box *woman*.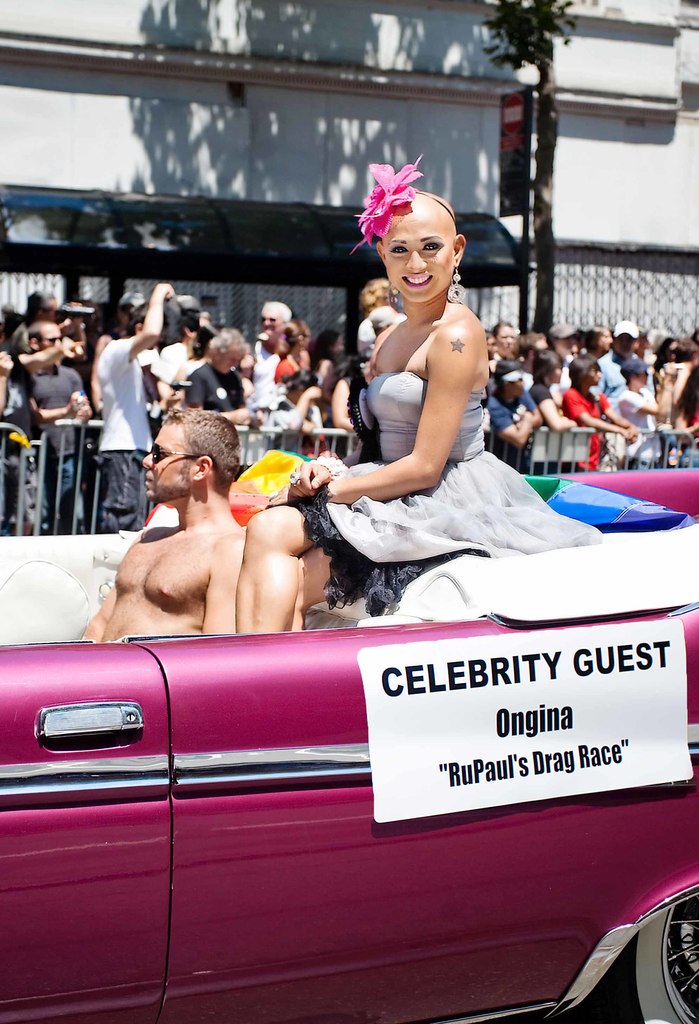
x1=274 y1=362 x2=326 y2=453.
